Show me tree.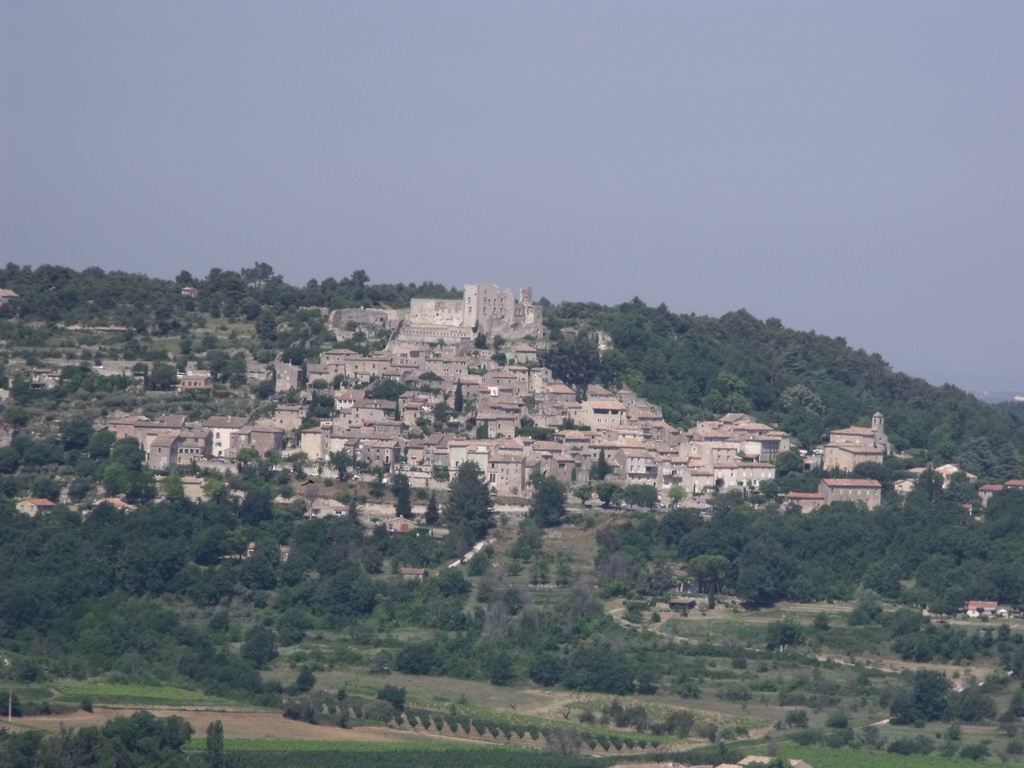
tree is here: bbox=(82, 424, 113, 452).
